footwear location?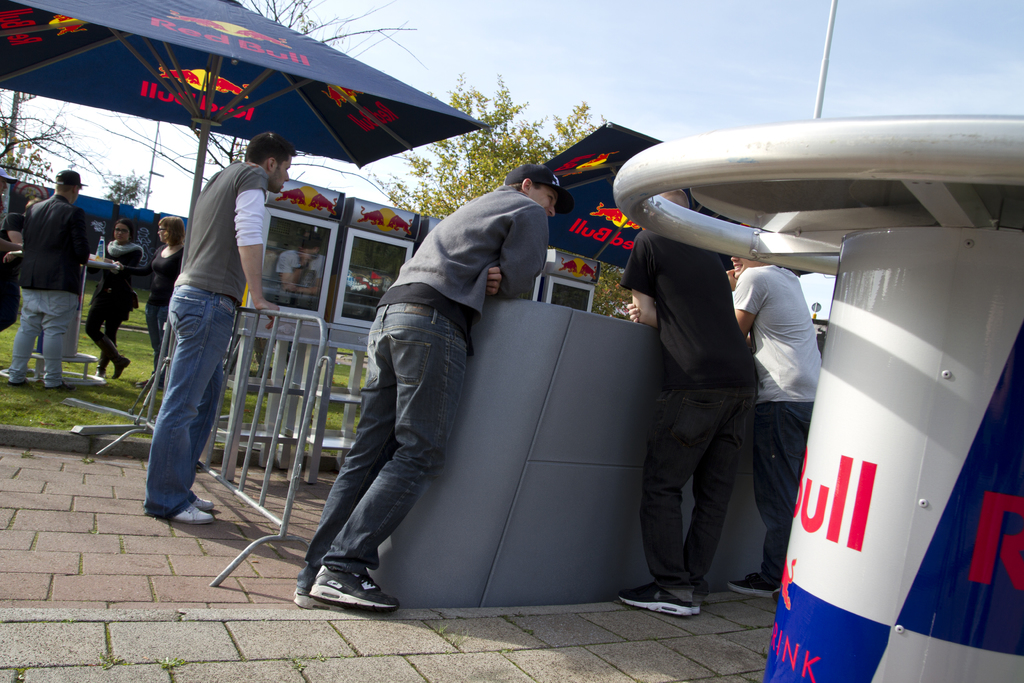
locate(691, 603, 703, 614)
